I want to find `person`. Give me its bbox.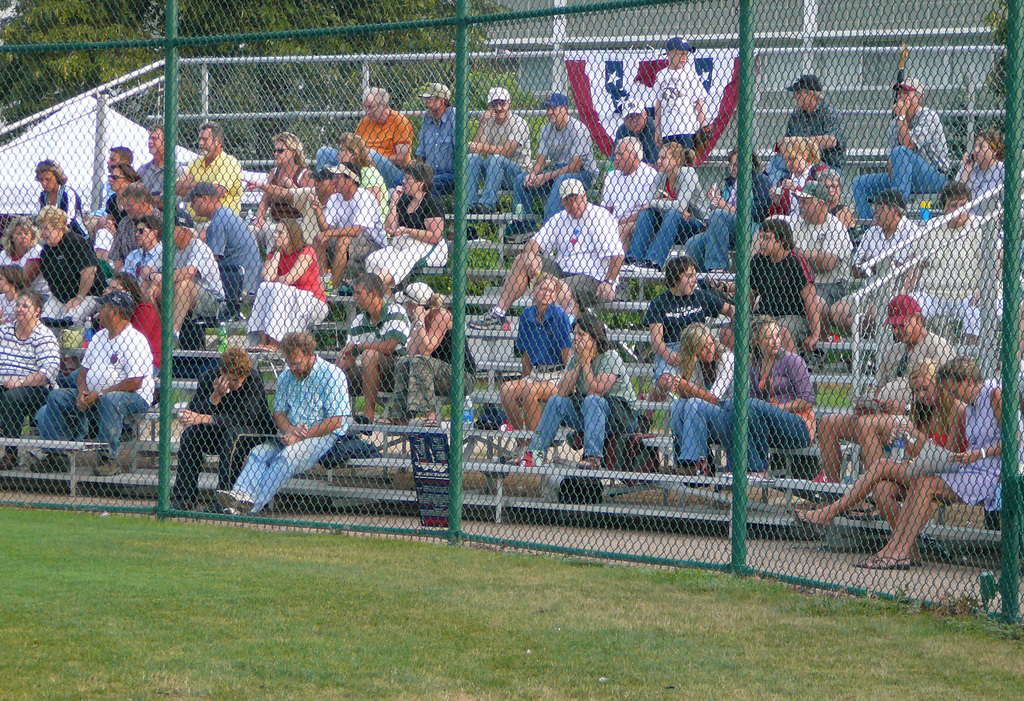
left=587, top=134, right=659, bottom=251.
